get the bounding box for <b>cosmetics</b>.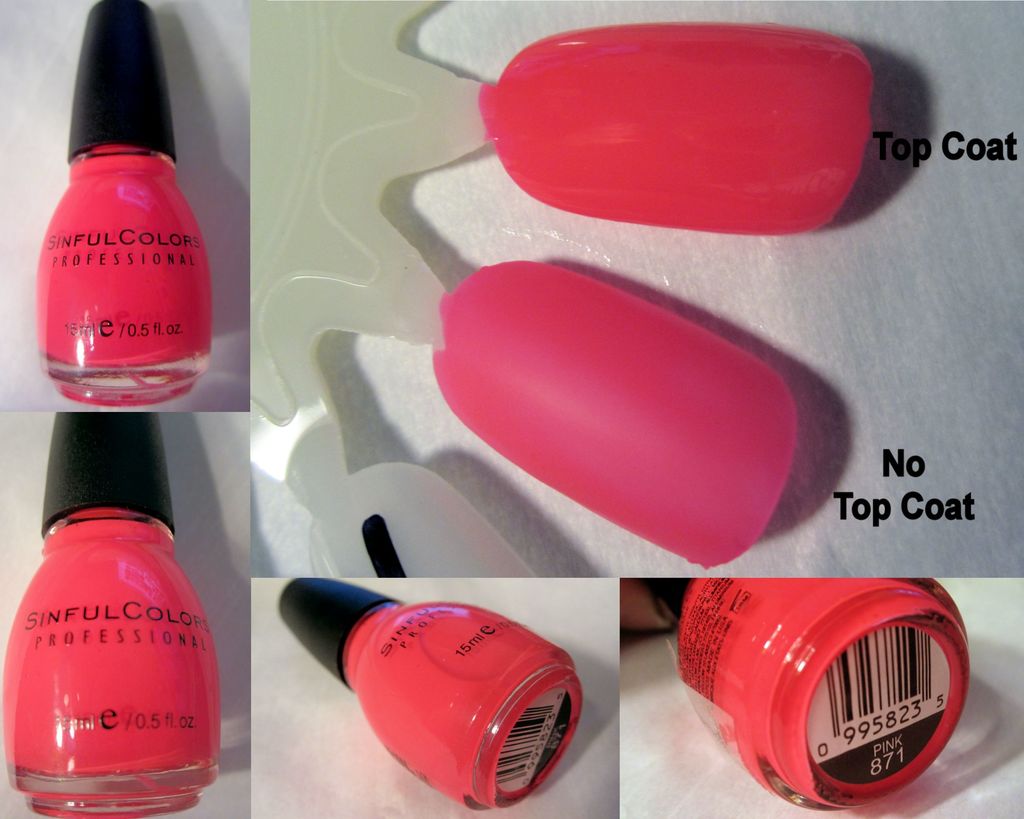
<box>0,418,221,818</box>.
